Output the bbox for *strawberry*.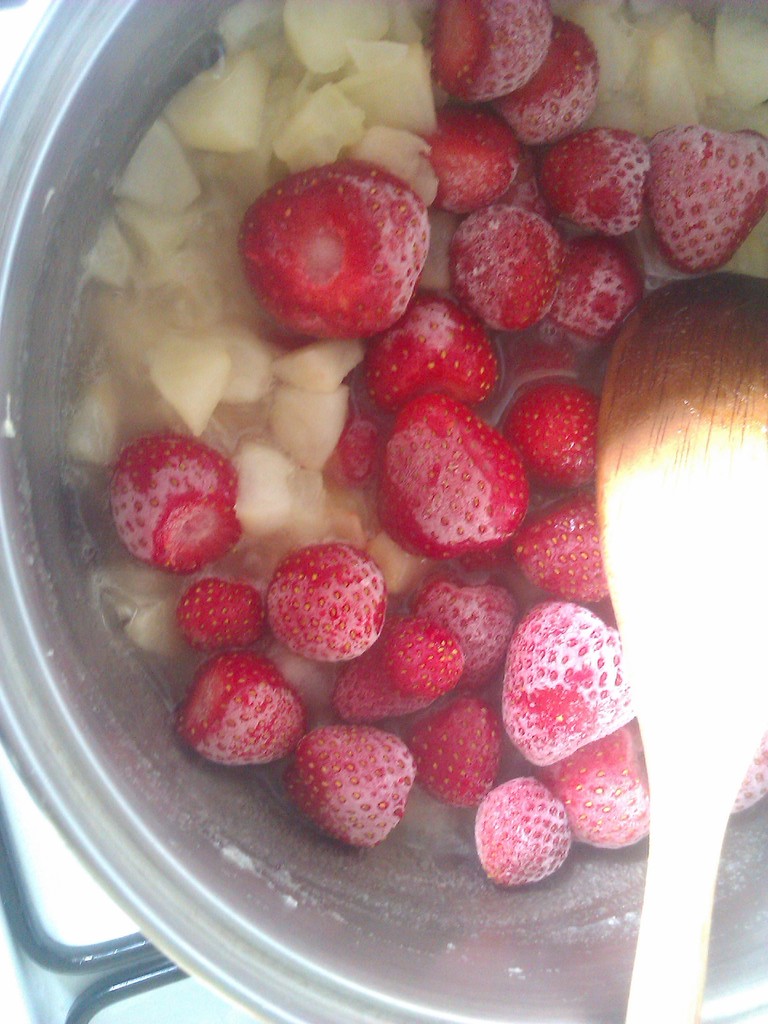
select_region(497, 19, 604, 147).
